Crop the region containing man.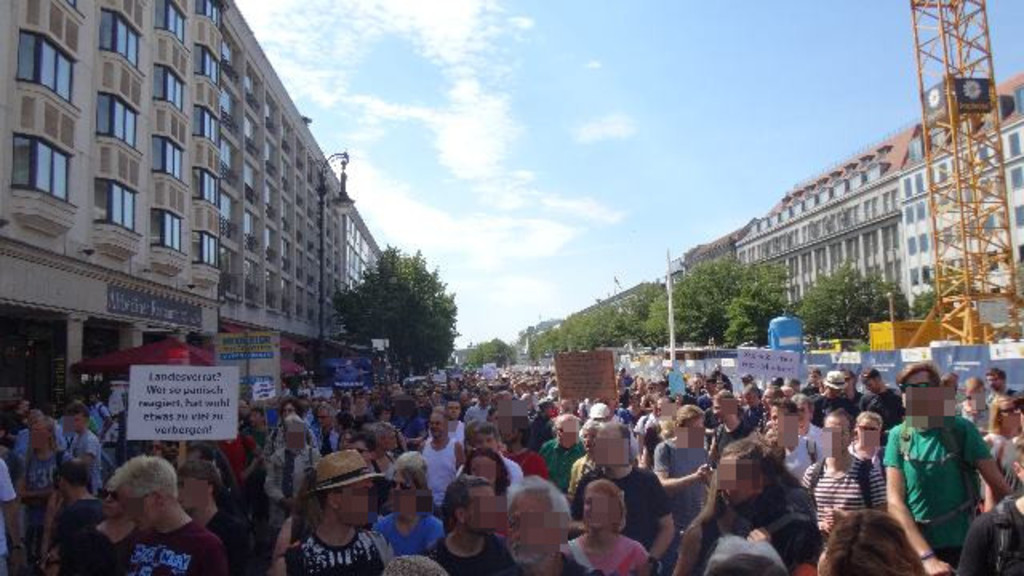
Crop region: bbox(418, 411, 462, 518).
